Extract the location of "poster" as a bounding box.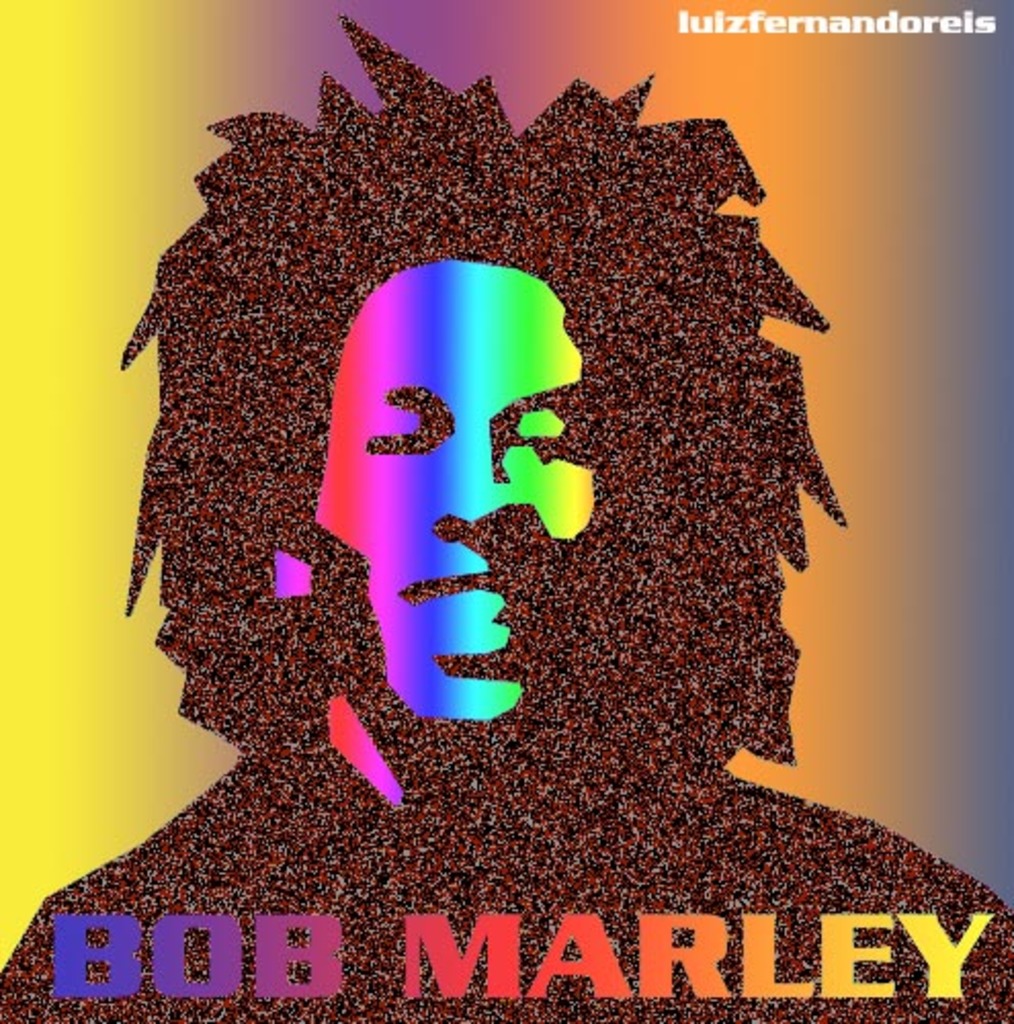
0:6:1012:1020.
